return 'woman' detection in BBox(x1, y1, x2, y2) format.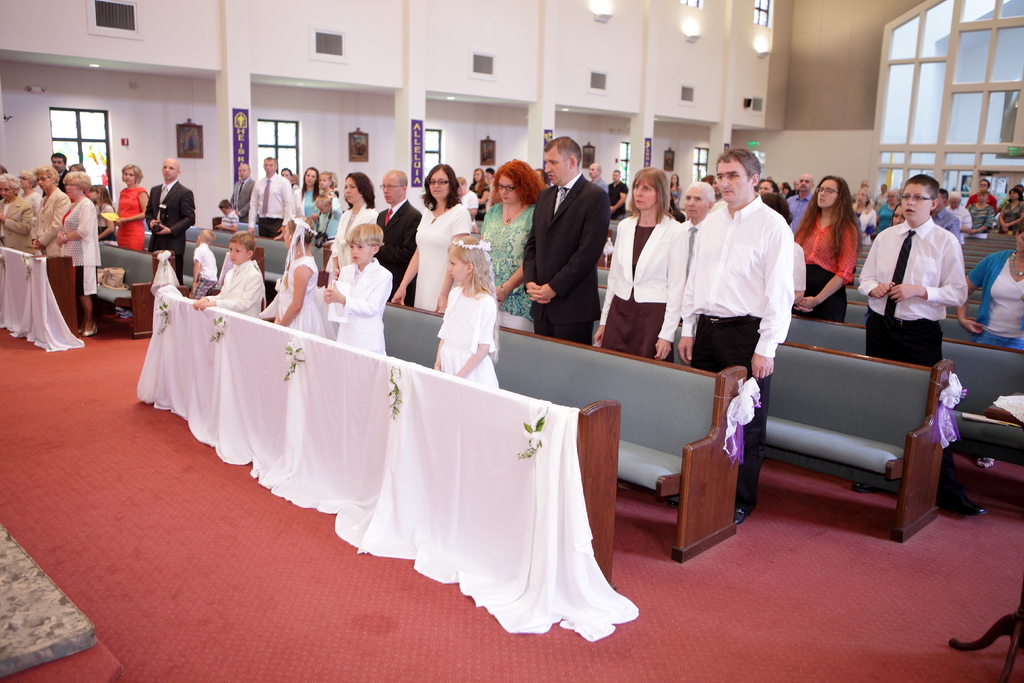
BBox(22, 172, 45, 210).
